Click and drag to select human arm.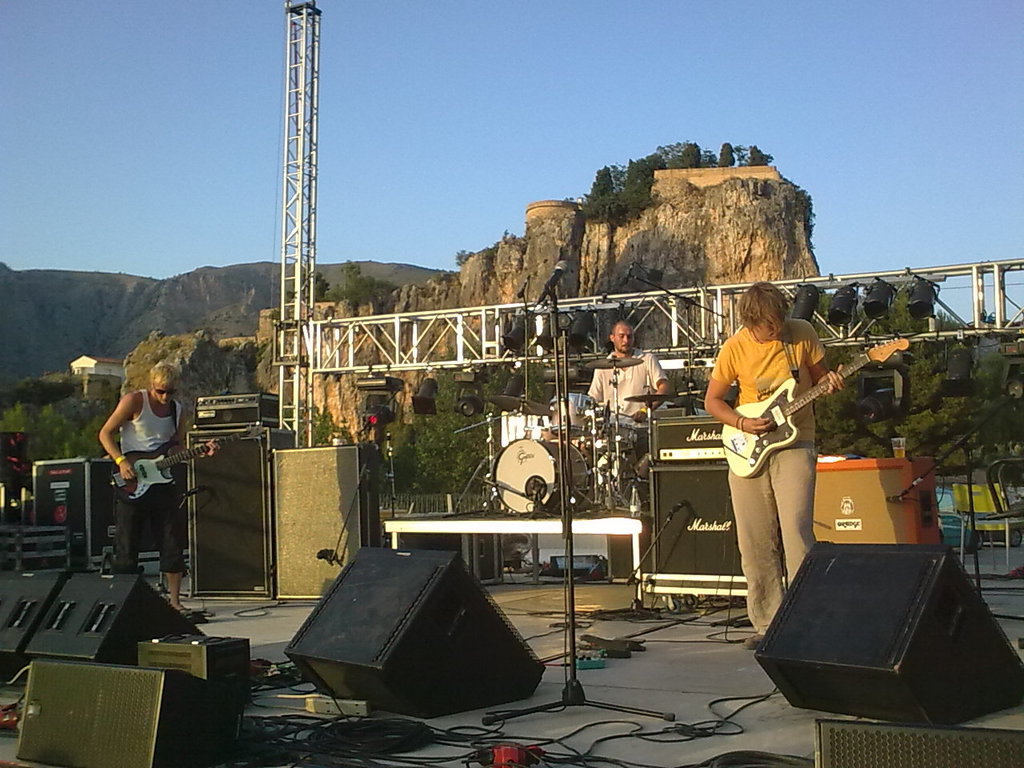
Selection: bbox(789, 331, 842, 398).
